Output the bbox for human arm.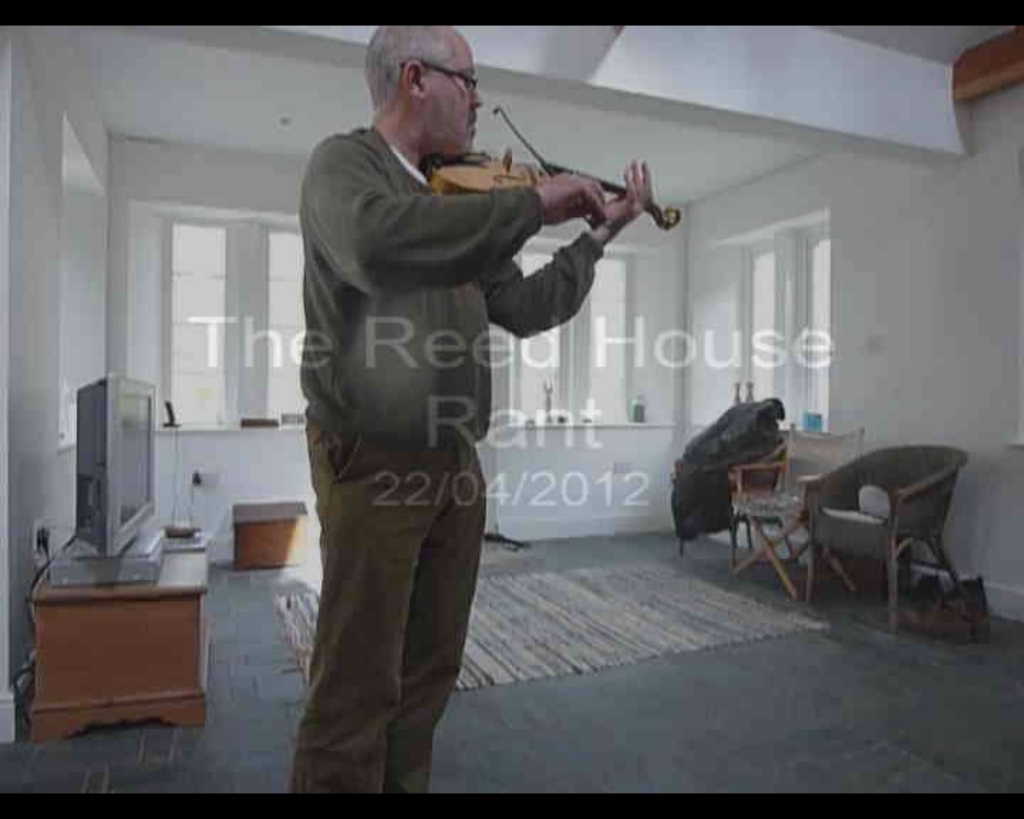
[309,135,599,291].
